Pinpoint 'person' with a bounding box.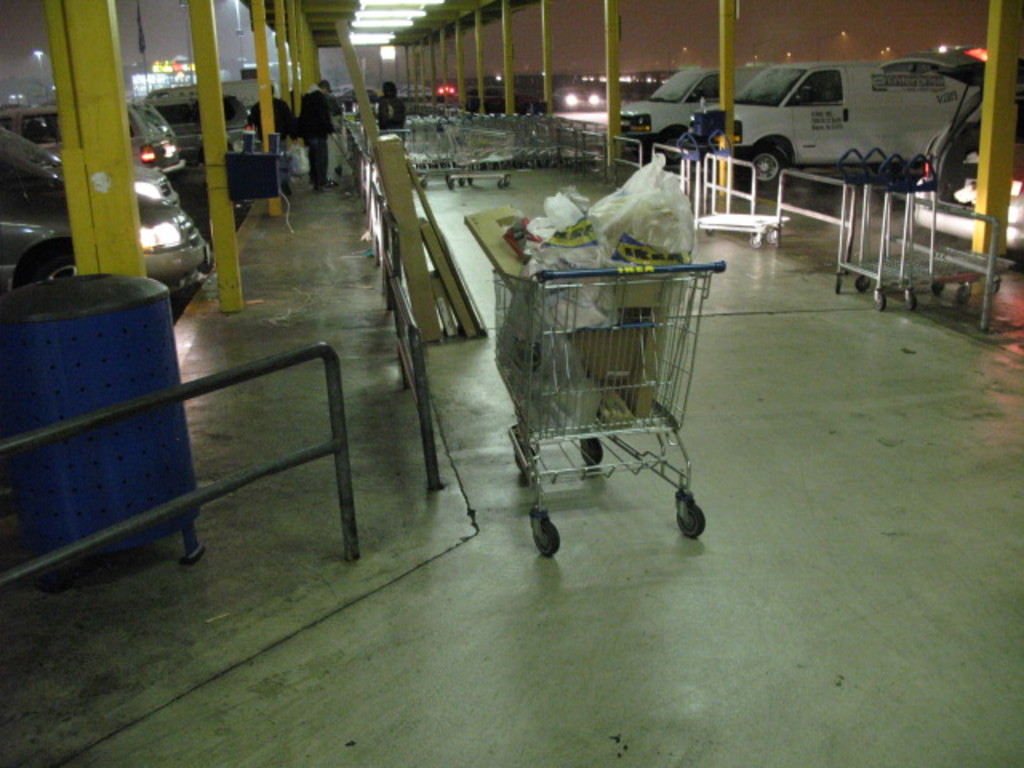
region(302, 75, 338, 194).
